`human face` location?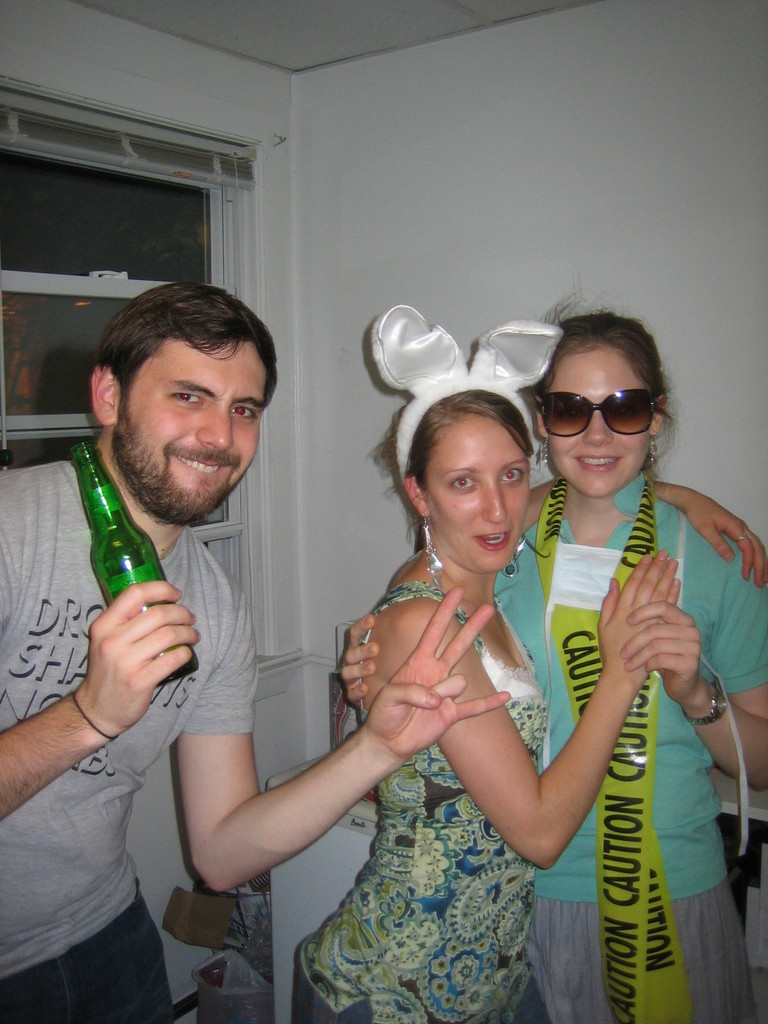
<bbox>424, 422, 534, 574</bbox>
